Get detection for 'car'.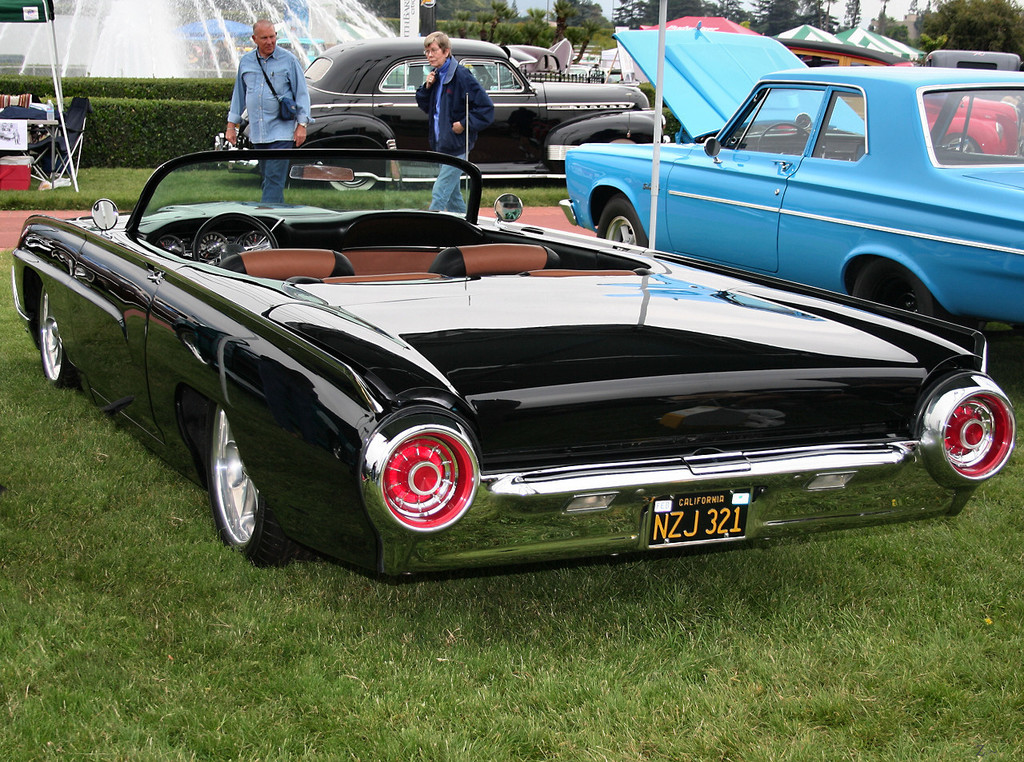
Detection: 641, 14, 1017, 154.
